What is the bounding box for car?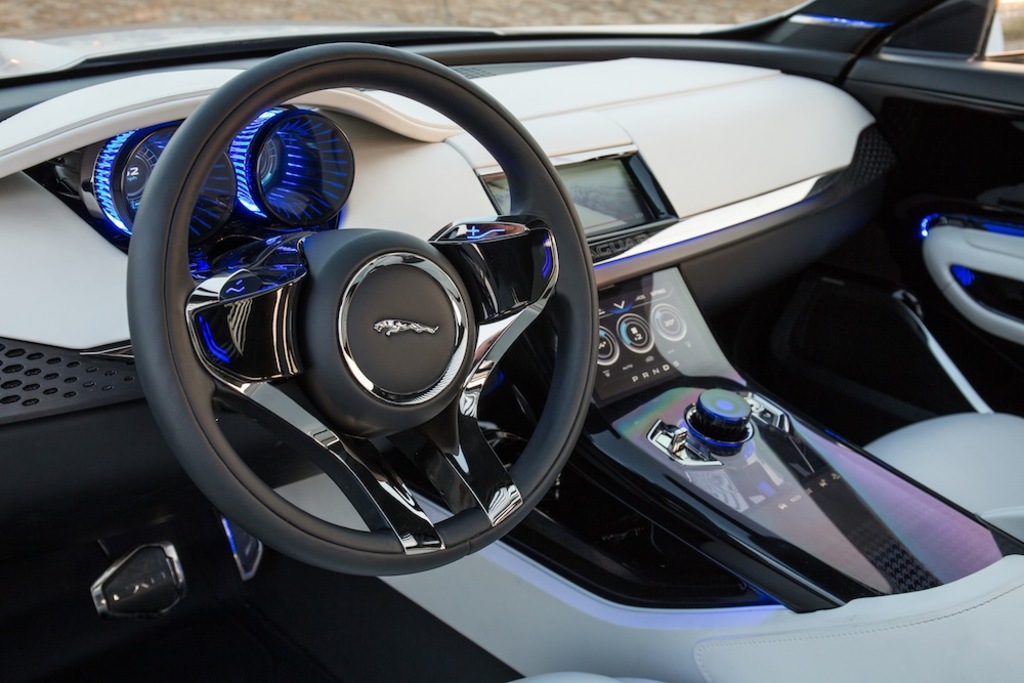
0 0 1023 682.
